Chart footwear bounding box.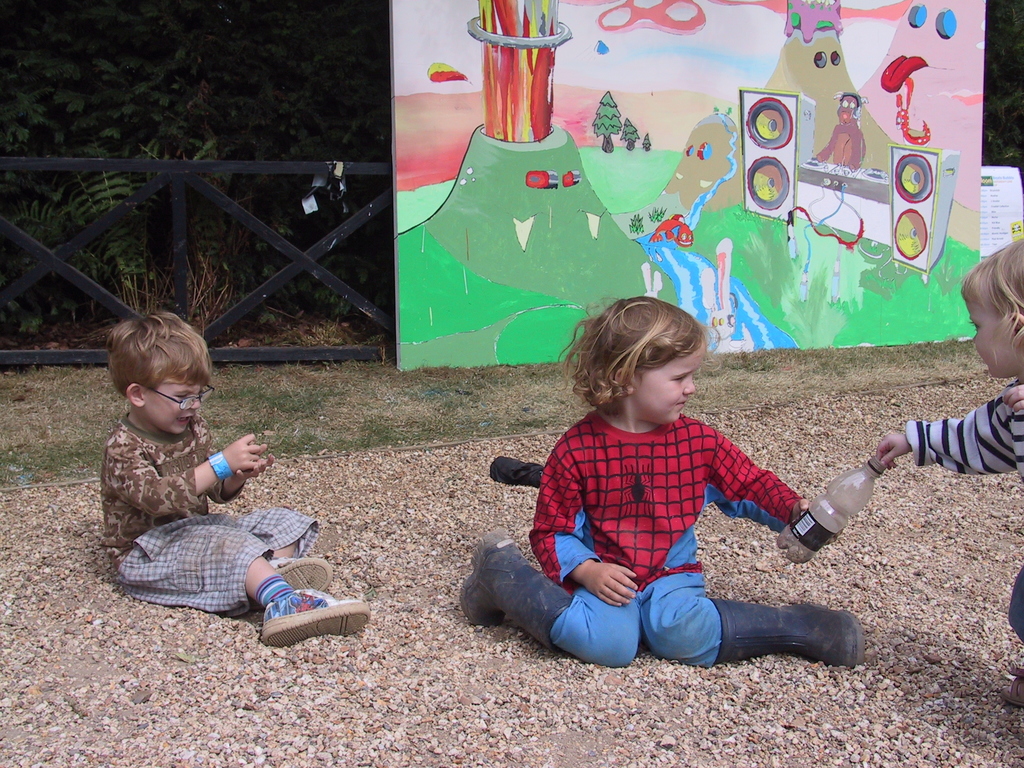
Charted: 268 557 328 591.
